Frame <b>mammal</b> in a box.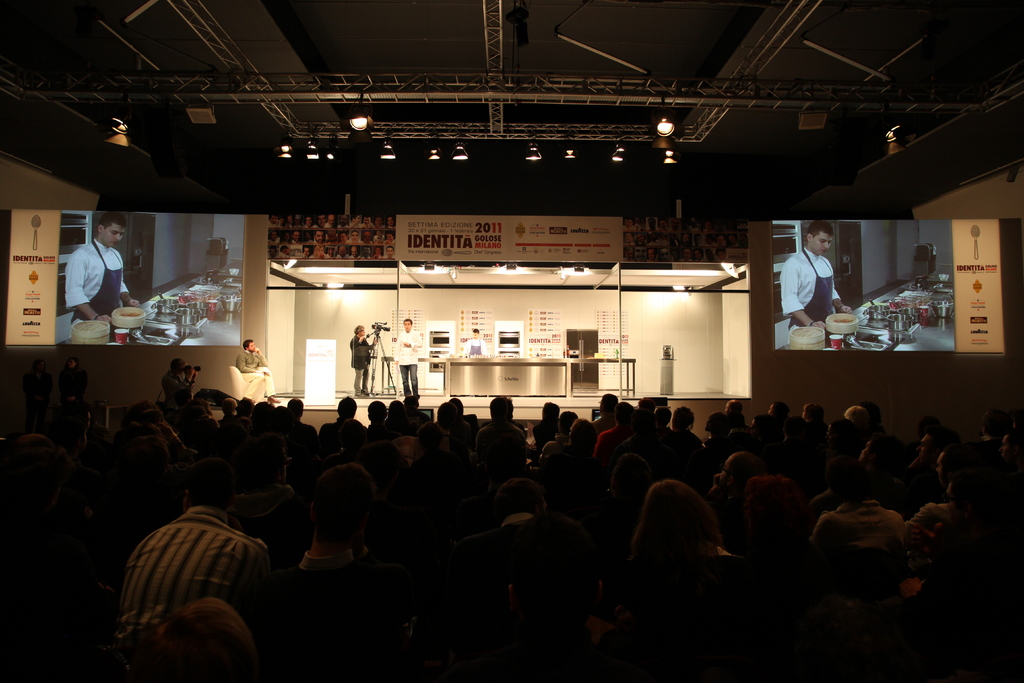
(715,235,726,247).
